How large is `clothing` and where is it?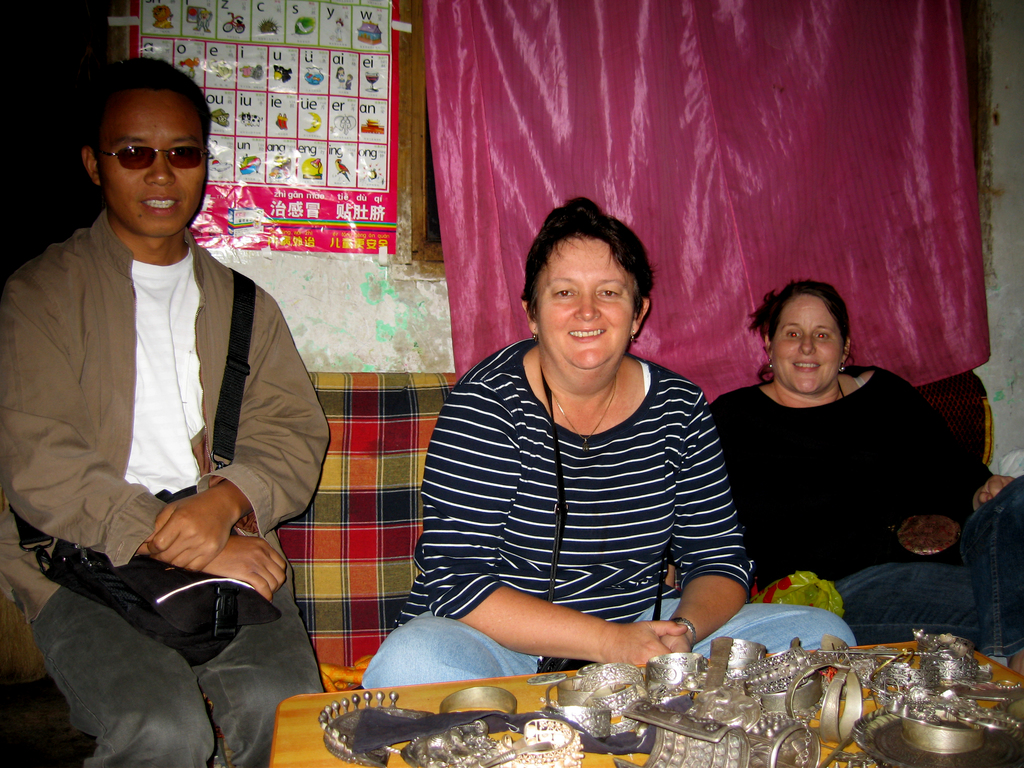
Bounding box: 1,213,330,767.
